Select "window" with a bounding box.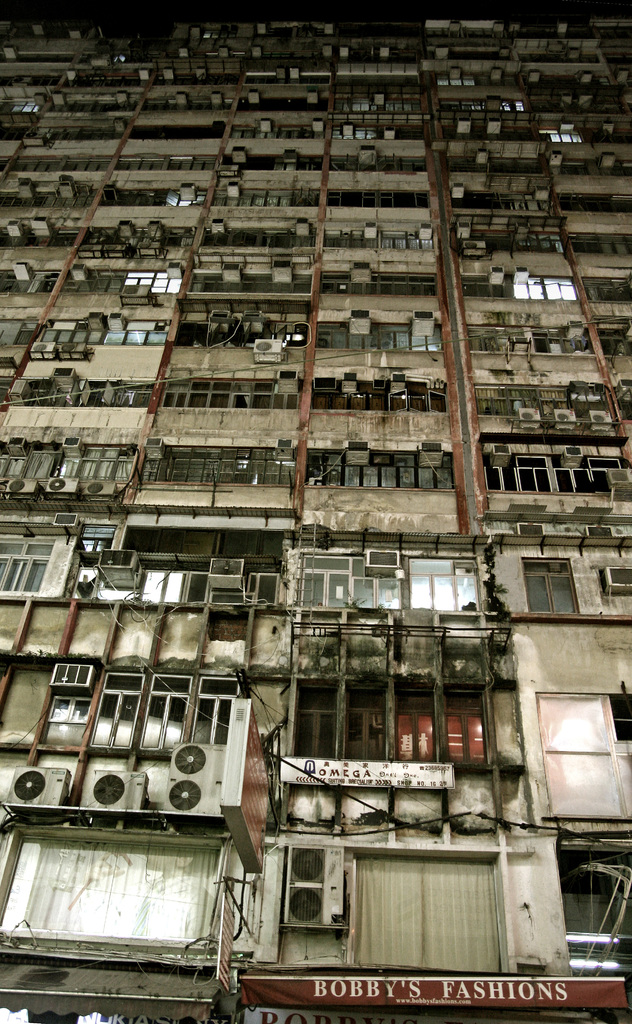
box=[0, 320, 37, 344].
